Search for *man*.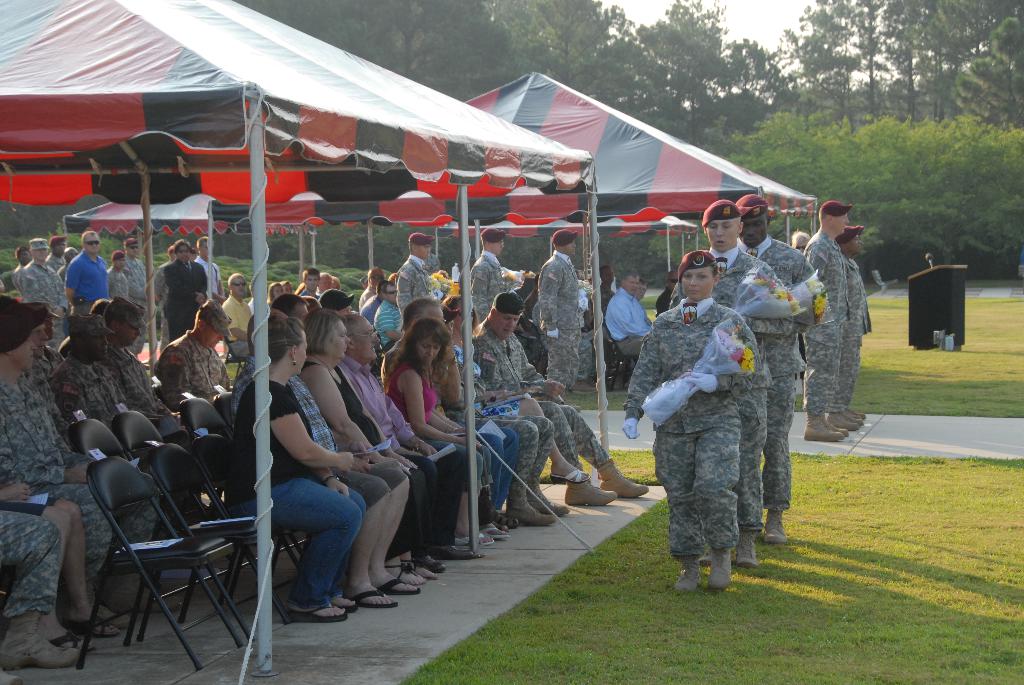
Found at 360:280:384:323.
